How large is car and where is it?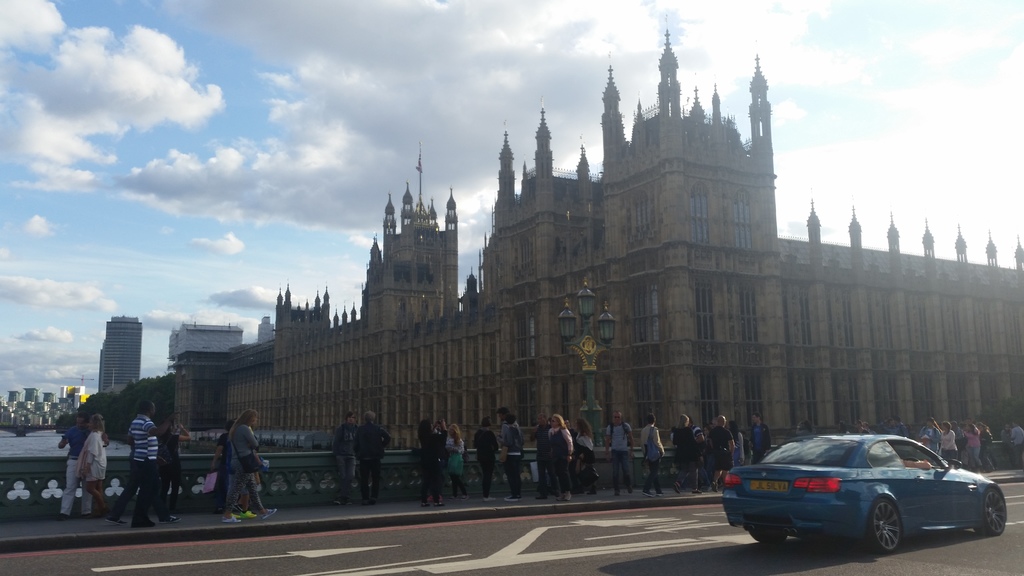
Bounding box: {"x1": 725, "y1": 429, "x2": 1007, "y2": 564}.
